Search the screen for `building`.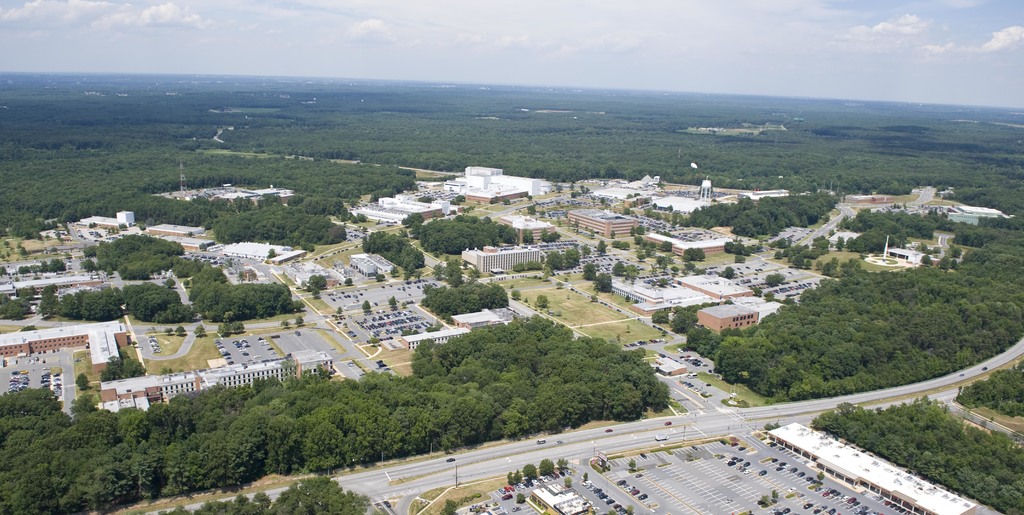
Found at [559, 206, 645, 246].
